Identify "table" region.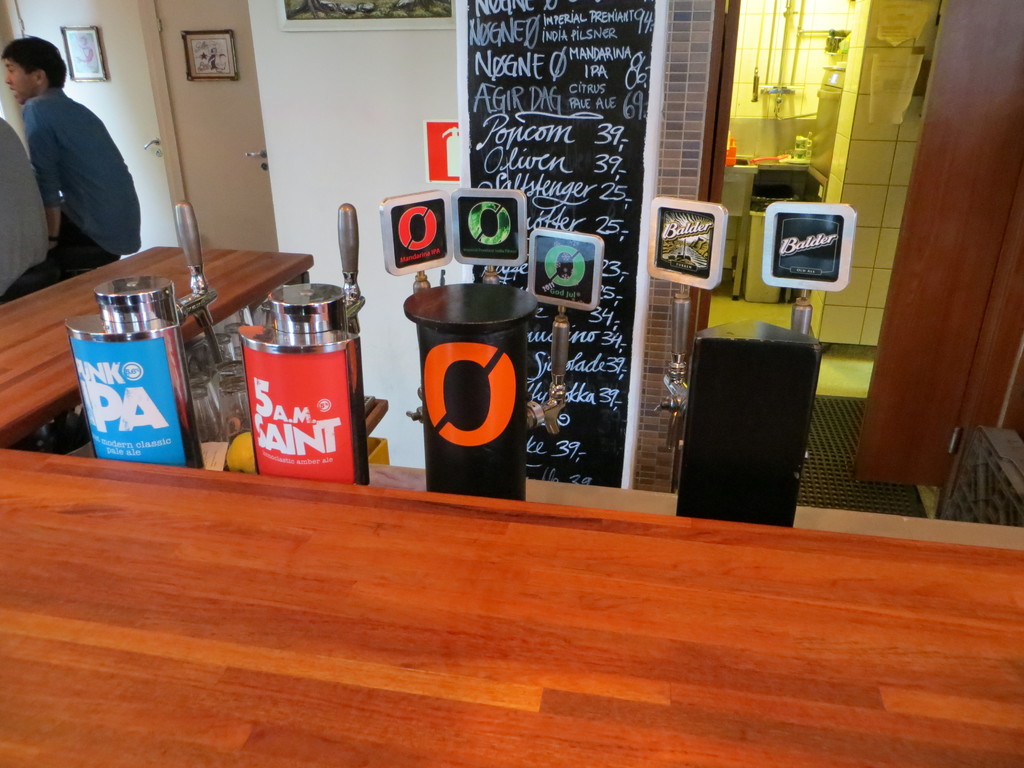
Region: <bbox>675, 314, 822, 524</bbox>.
